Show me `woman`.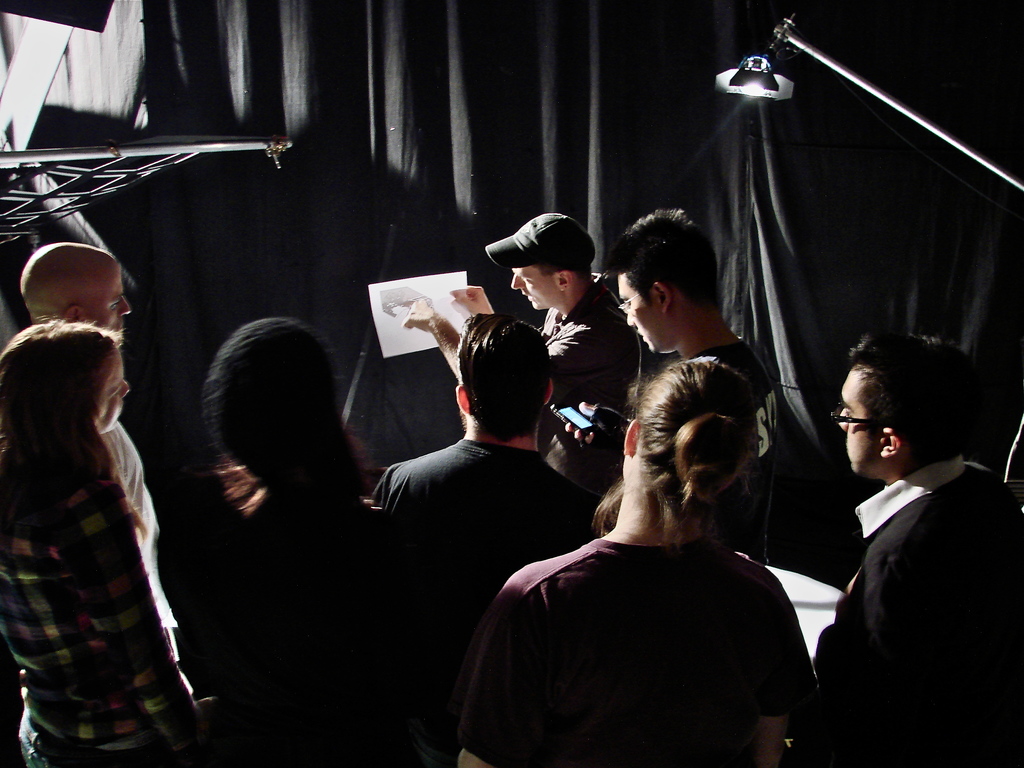
`woman` is here: 0,312,209,767.
